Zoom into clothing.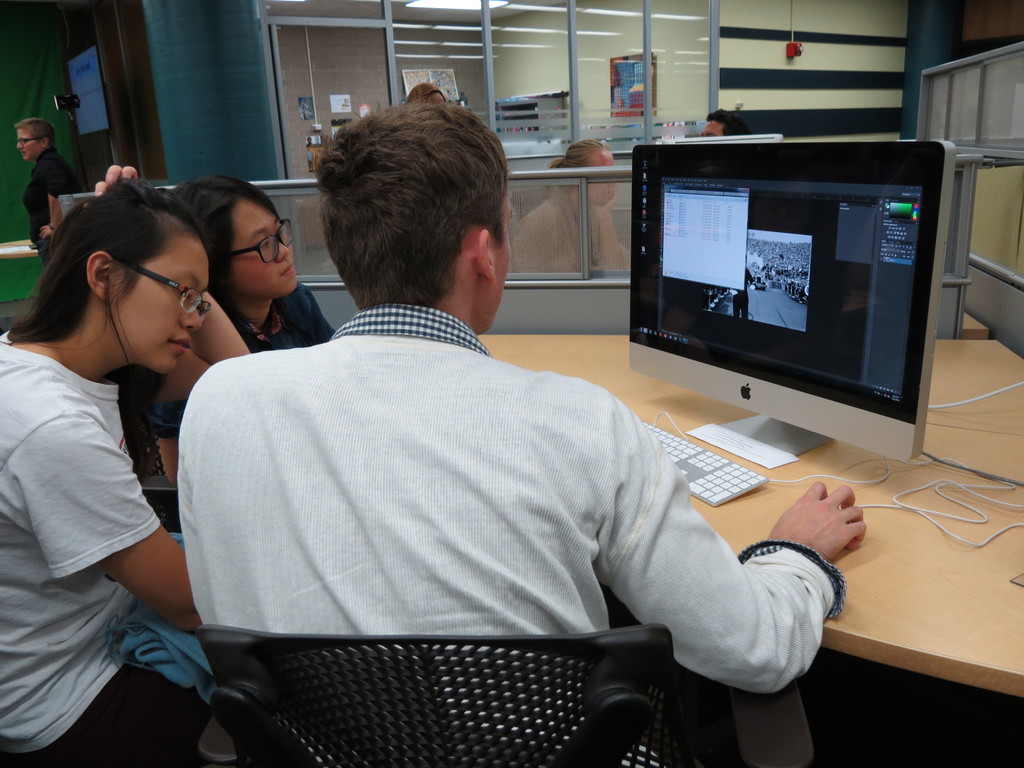
Zoom target: <box>0,333,196,767</box>.
